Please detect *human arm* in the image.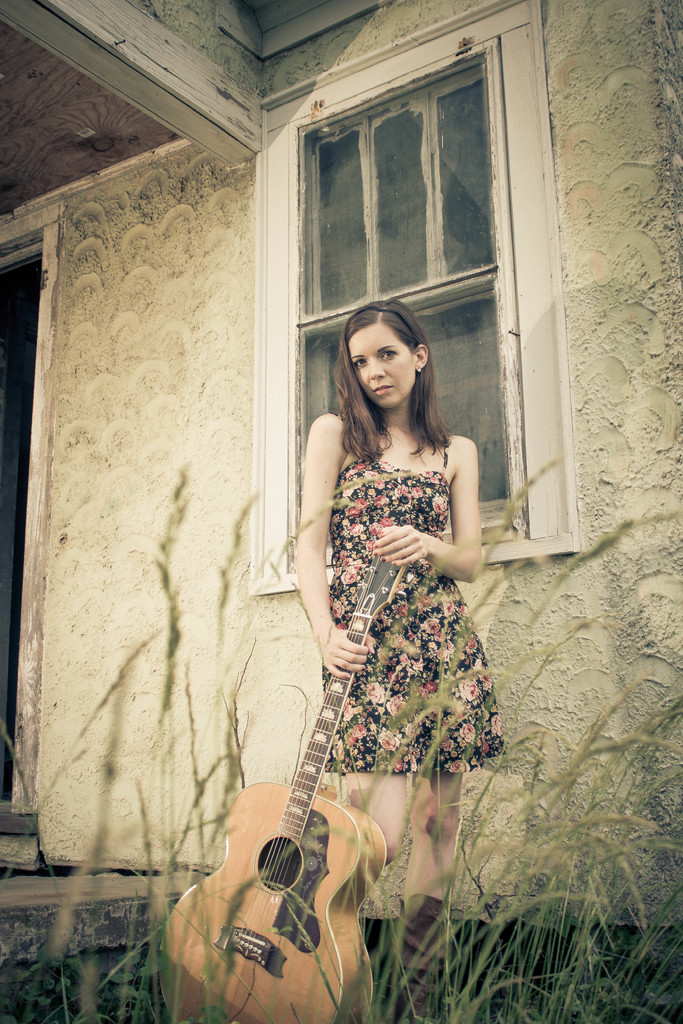
363, 433, 482, 590.
